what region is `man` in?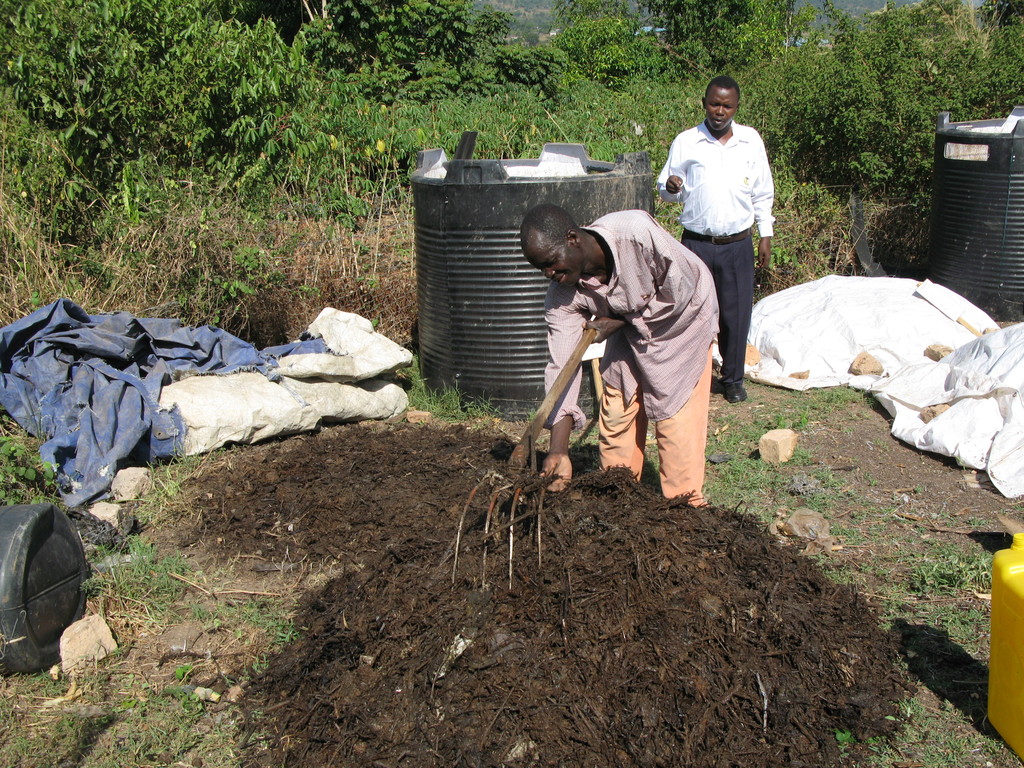
651/81/785/404.
